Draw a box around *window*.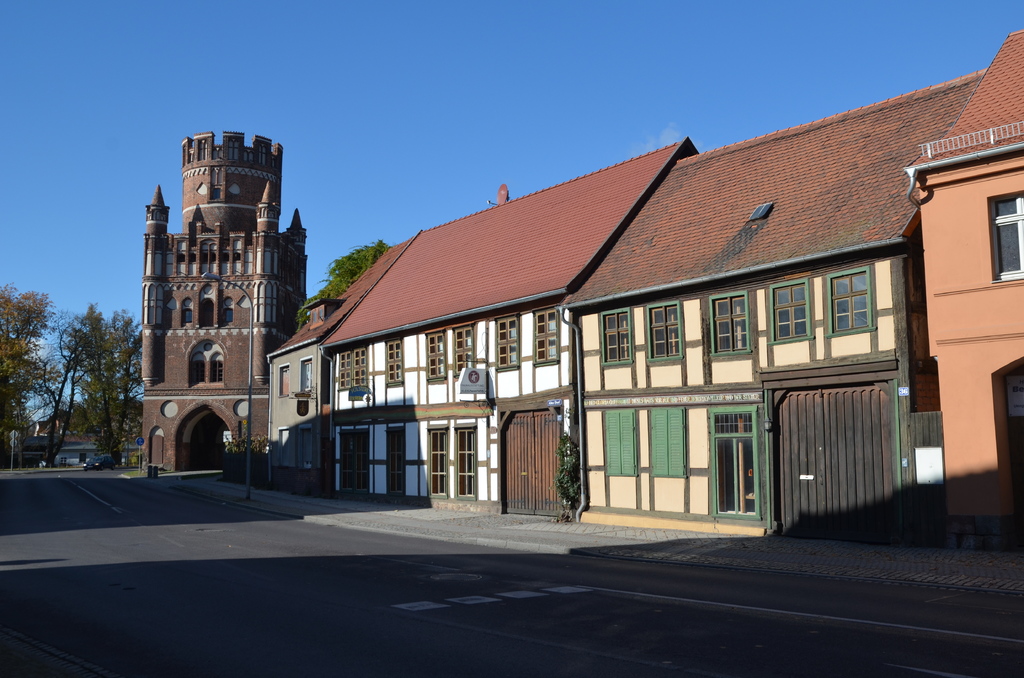
box=[831, 268, 867, 336].
